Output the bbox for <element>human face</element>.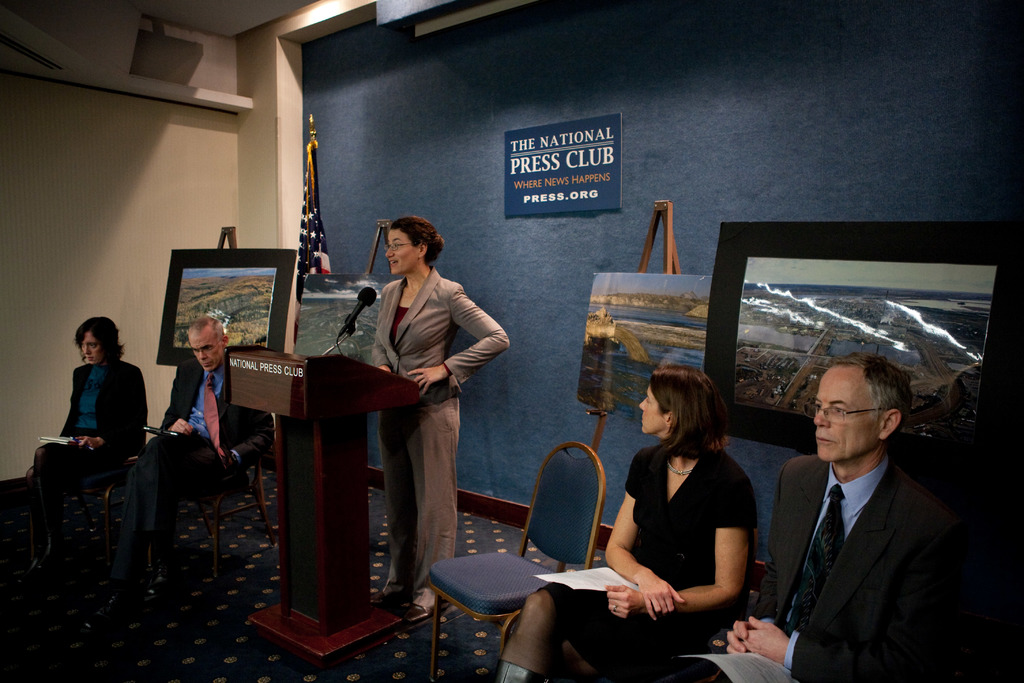
{"x1": 805, "y1": 369, "x2": 881, "y2": 461}.
